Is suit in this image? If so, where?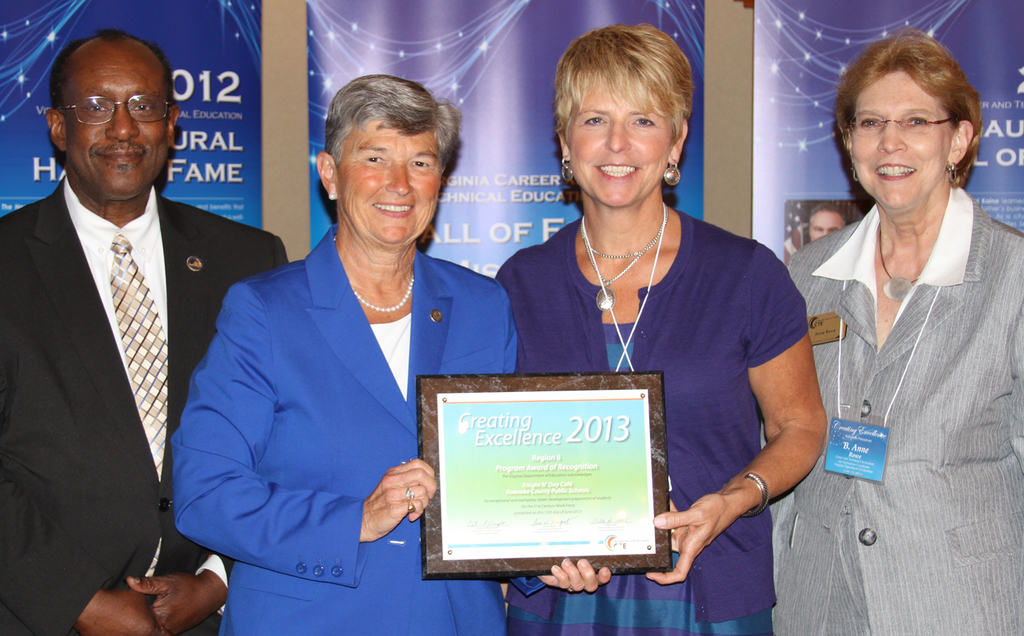
Yes, at BBox(5, 64, 243, 635).
